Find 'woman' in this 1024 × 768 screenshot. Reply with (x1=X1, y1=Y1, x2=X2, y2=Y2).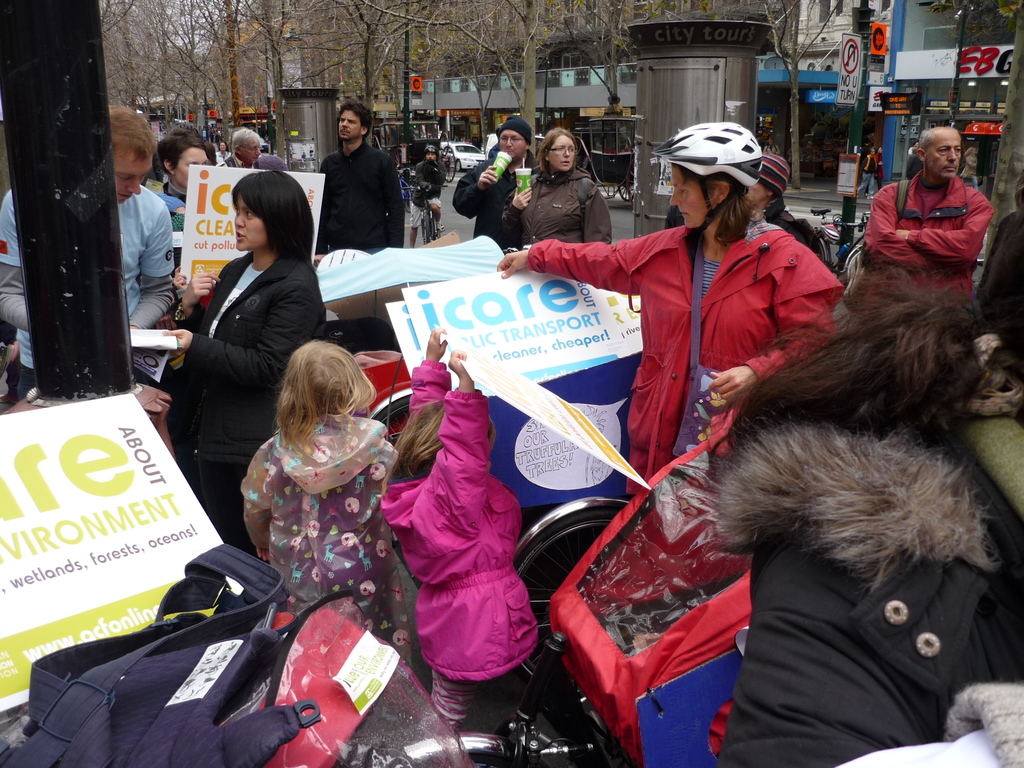
(x1=217, y1=140, x2=237, y2=161).
